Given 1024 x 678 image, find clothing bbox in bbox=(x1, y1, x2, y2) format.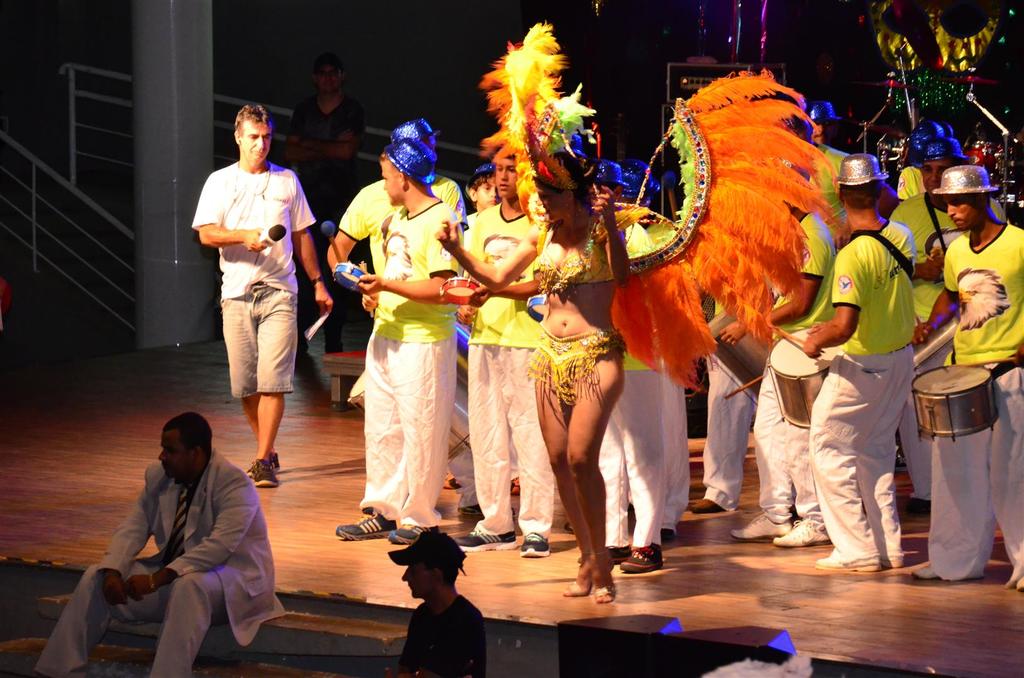
bbox=(31, 451, 294, 677).
